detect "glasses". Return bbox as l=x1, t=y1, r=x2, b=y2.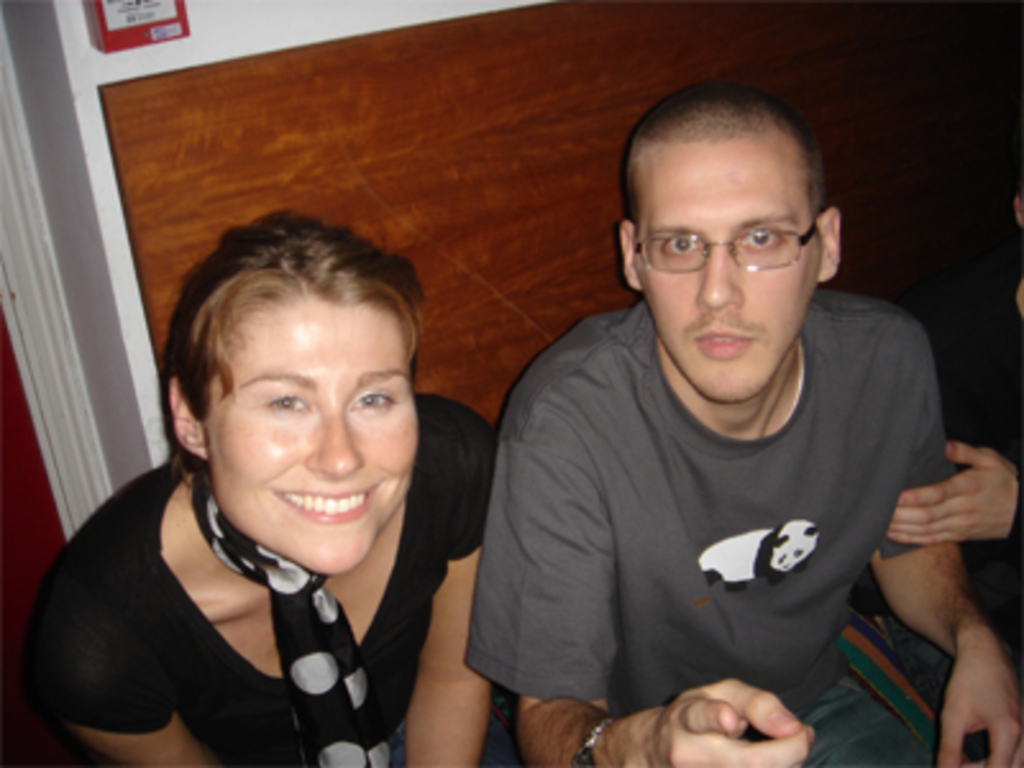
l=630, t=220, r=829, b=282.
